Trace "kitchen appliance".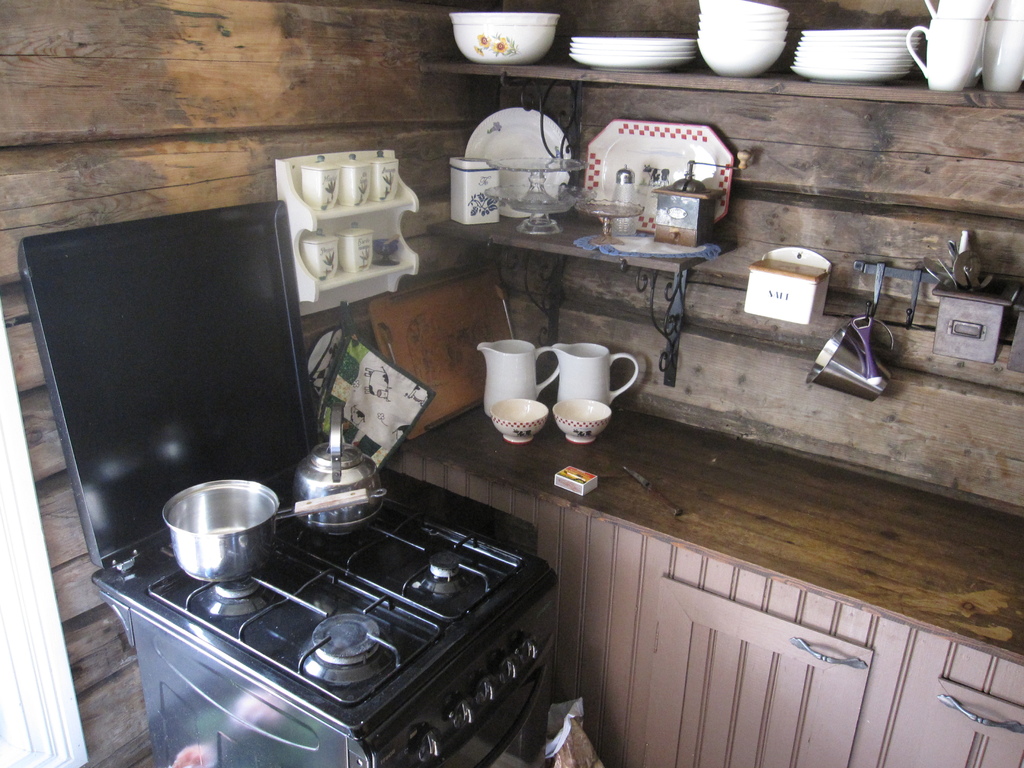
Traced to crop(297, 394, 385, 529).
